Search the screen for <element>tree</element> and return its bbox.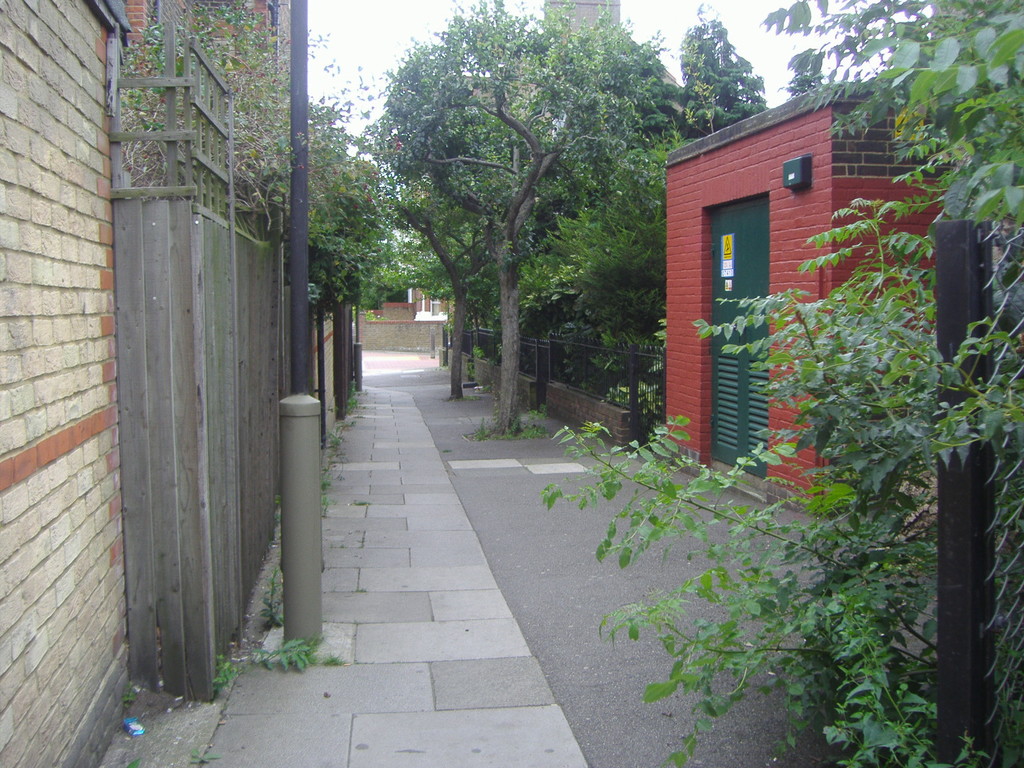
Found: rect(648, 4, 779, 150).
